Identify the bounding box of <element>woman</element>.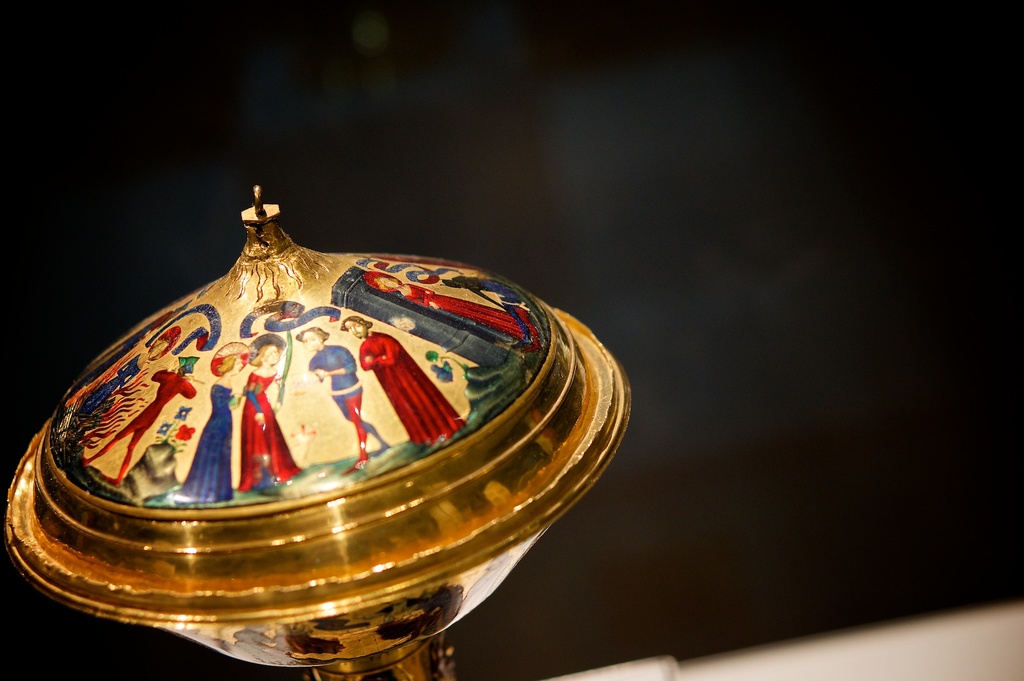
[x1=75, y1=334, x2=173, y2=422].
